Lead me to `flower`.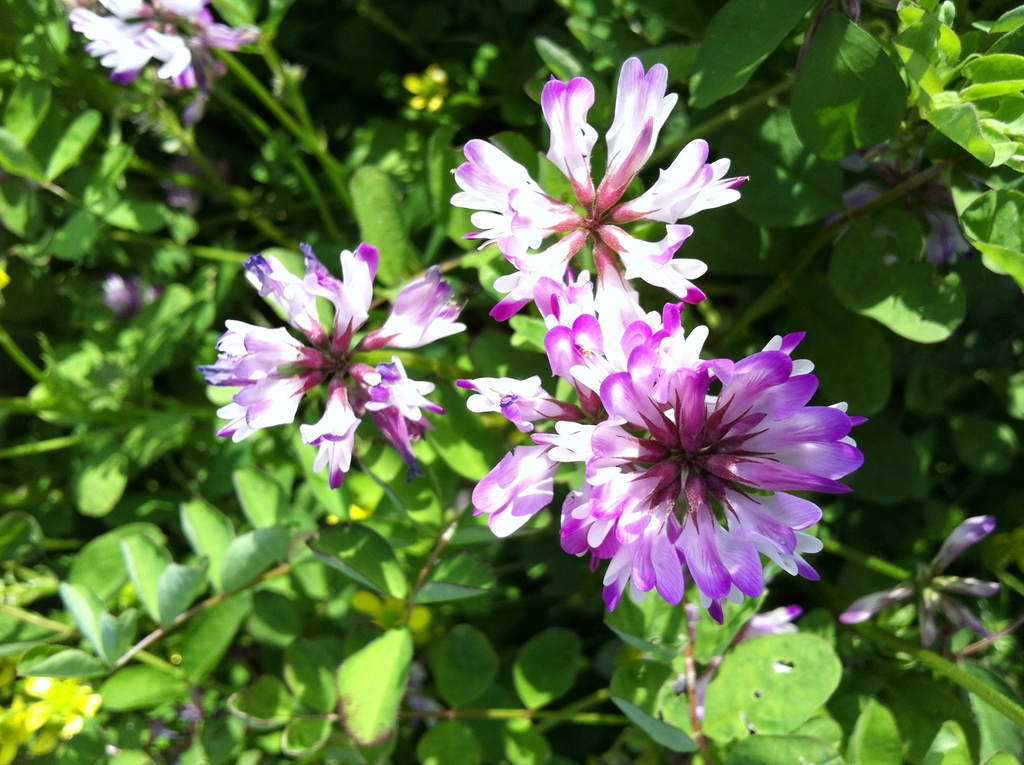
Lead to 65/0/258/101.
